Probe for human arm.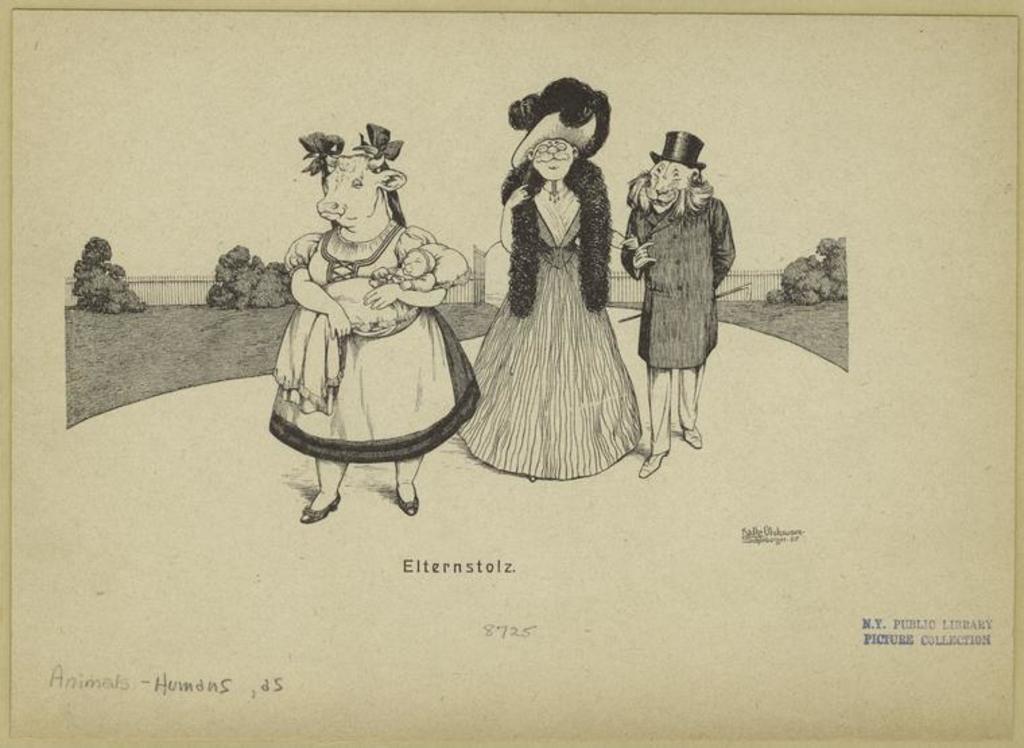
Probe result: bbox=(497, 189, 528, 251).
